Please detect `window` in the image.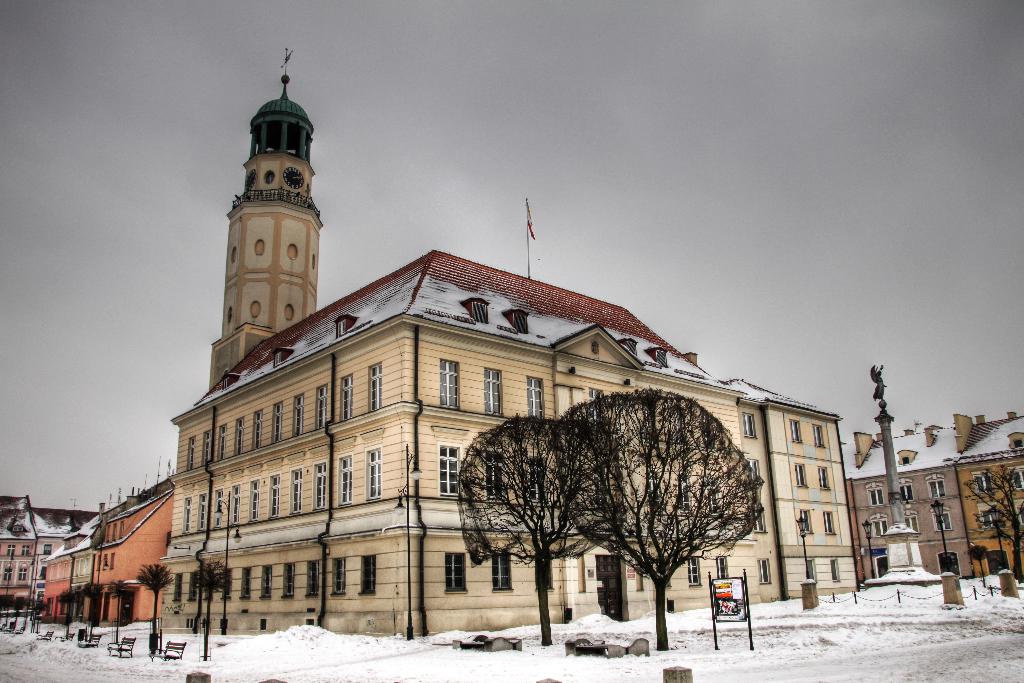
bbox=(249, 478, 257, 521).
